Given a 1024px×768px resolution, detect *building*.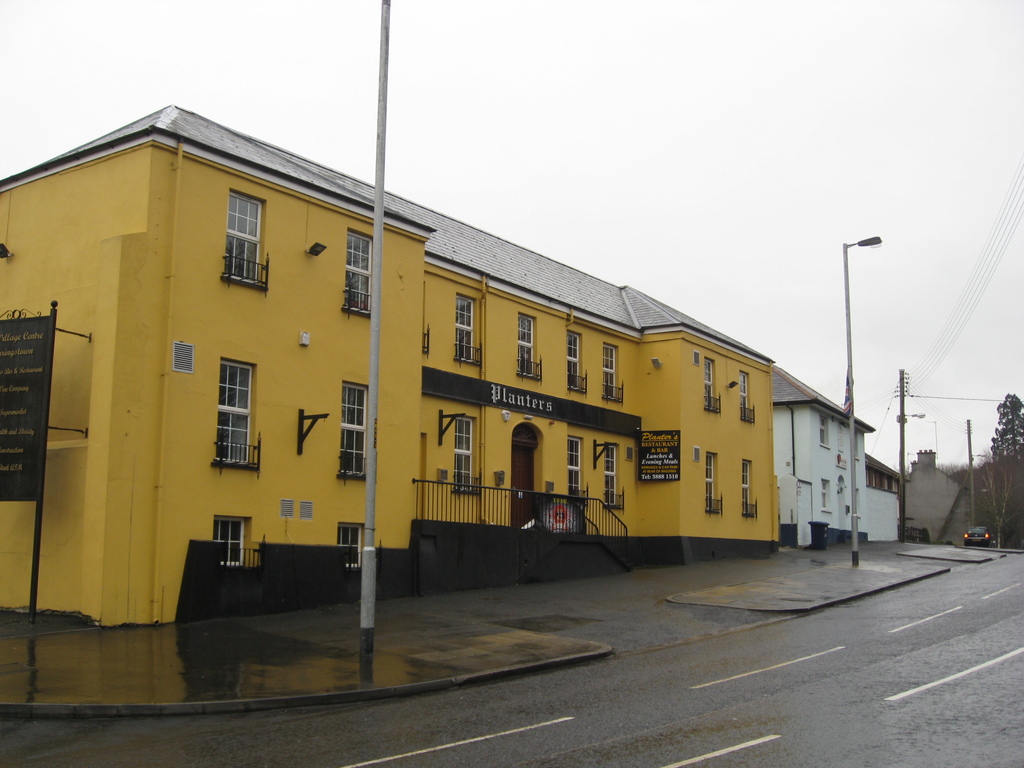
detection(906, 450, 964, 546).
